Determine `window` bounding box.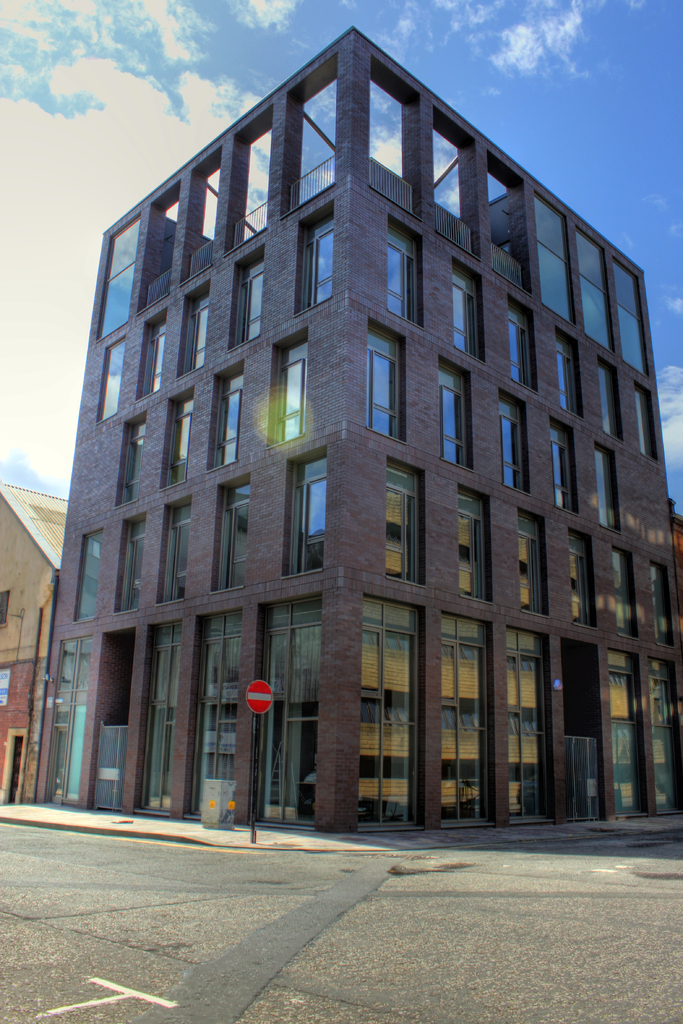
Determined: left=386, top=453, right=426, bottom=589.
